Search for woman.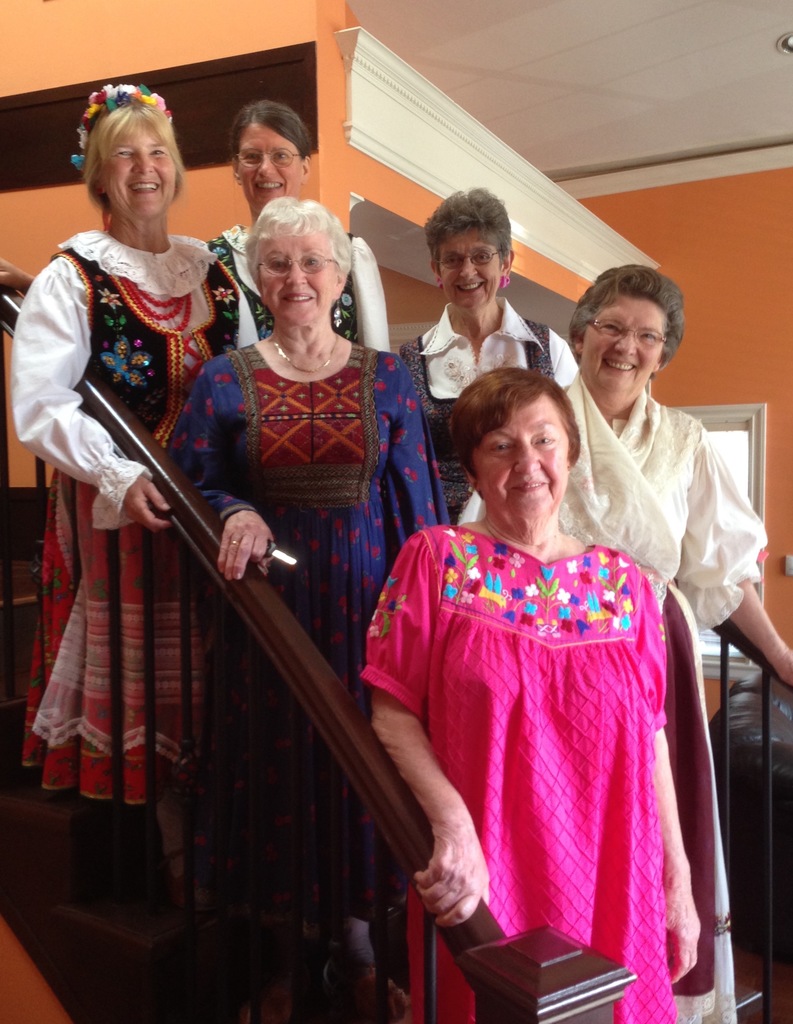
Found at x1=454 y1=256 x2=792 y2=691.
